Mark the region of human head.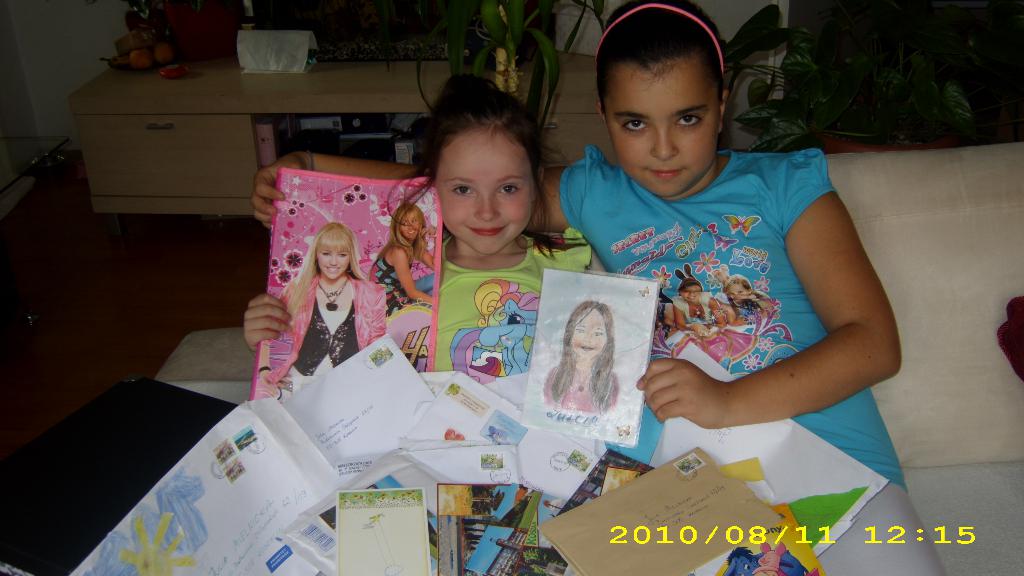
Region: (left=724, top=277, right=749, bottom=302).
